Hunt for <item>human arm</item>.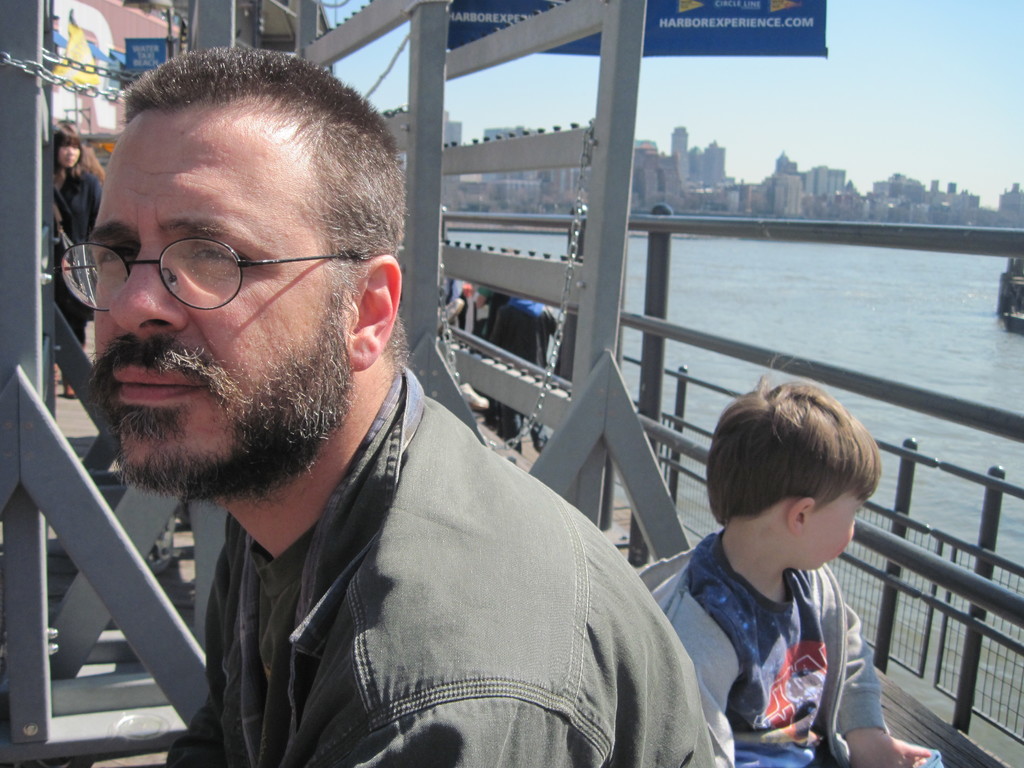
Hunted down at {"left": 486, "top": 317, "right": 503, "bottom": 367}.
